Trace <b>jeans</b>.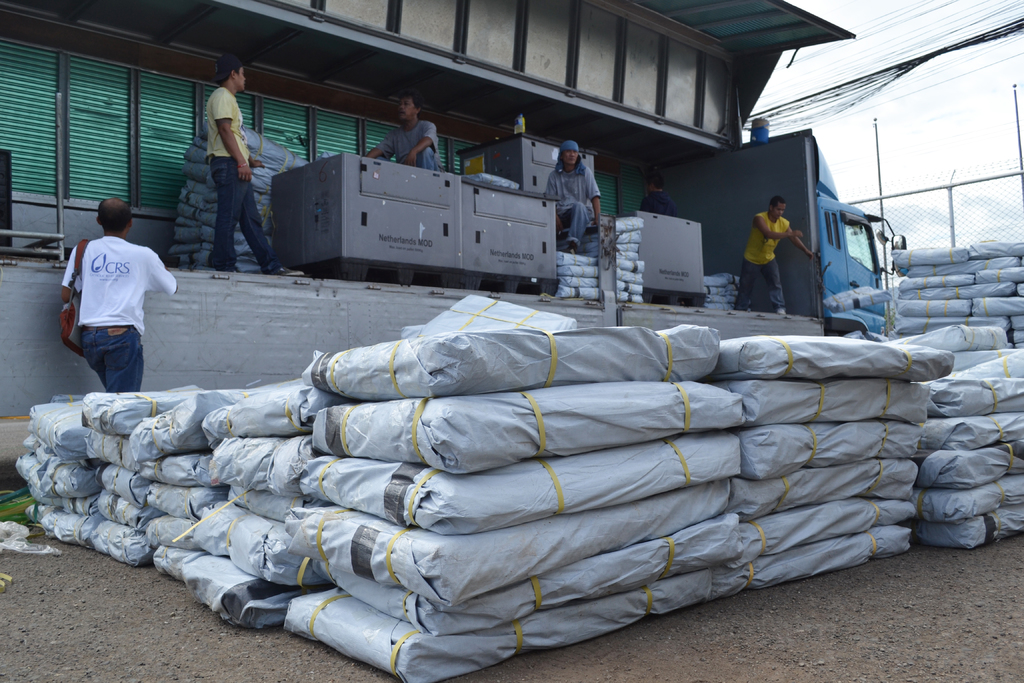
Traced to [74,313,148,391].
